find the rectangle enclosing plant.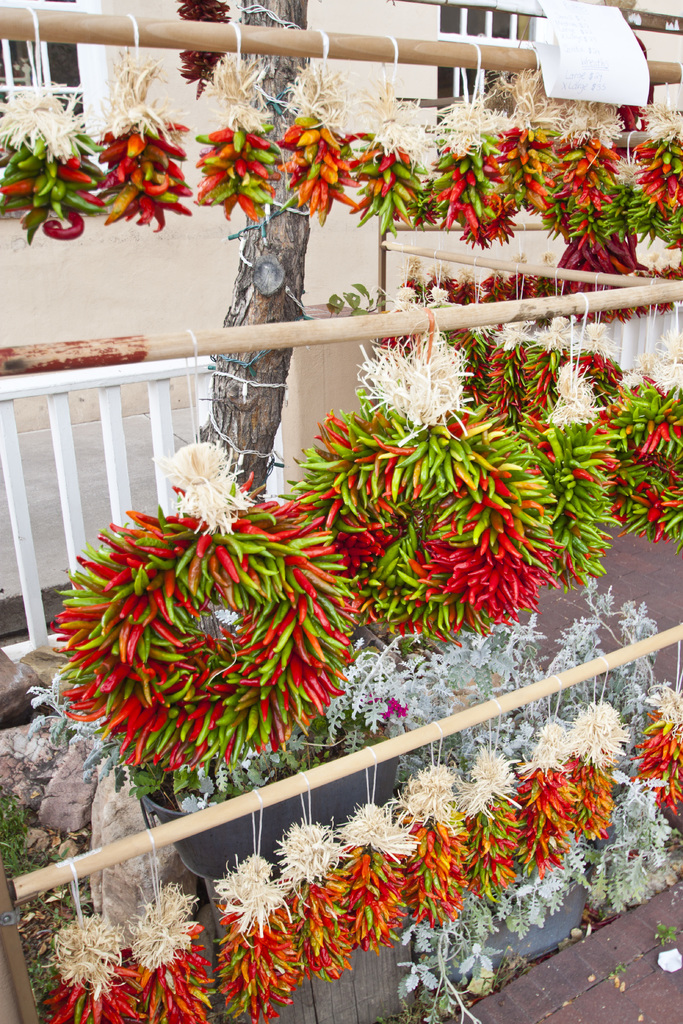
bbox=(613, 95, 673, 254).
